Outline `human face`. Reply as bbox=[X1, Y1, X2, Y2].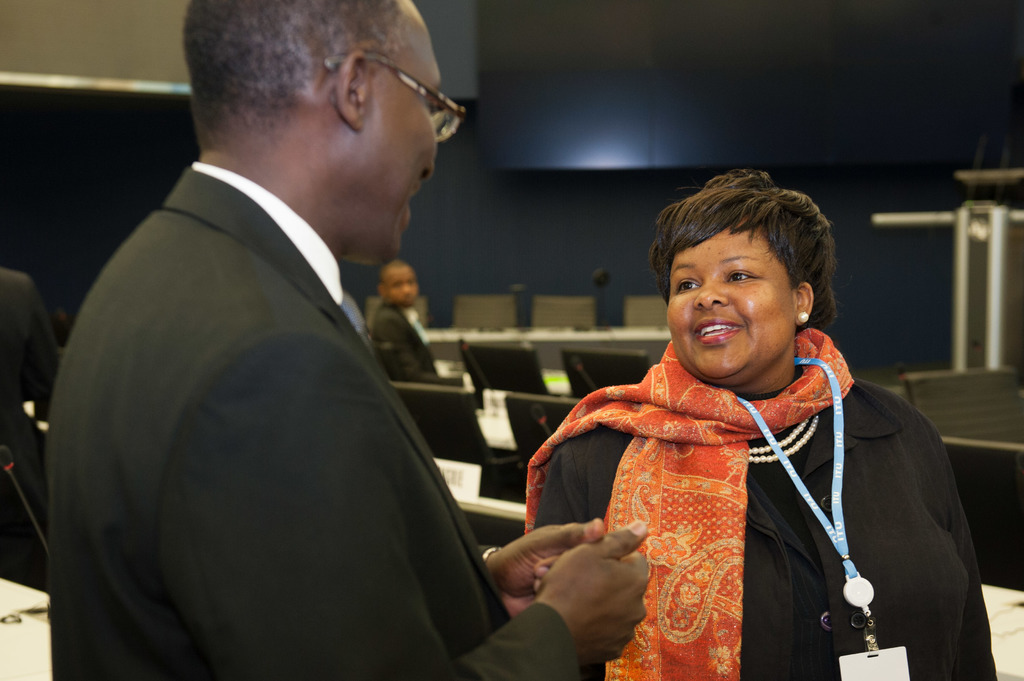
bbox=[666, 223, 796, 374].
